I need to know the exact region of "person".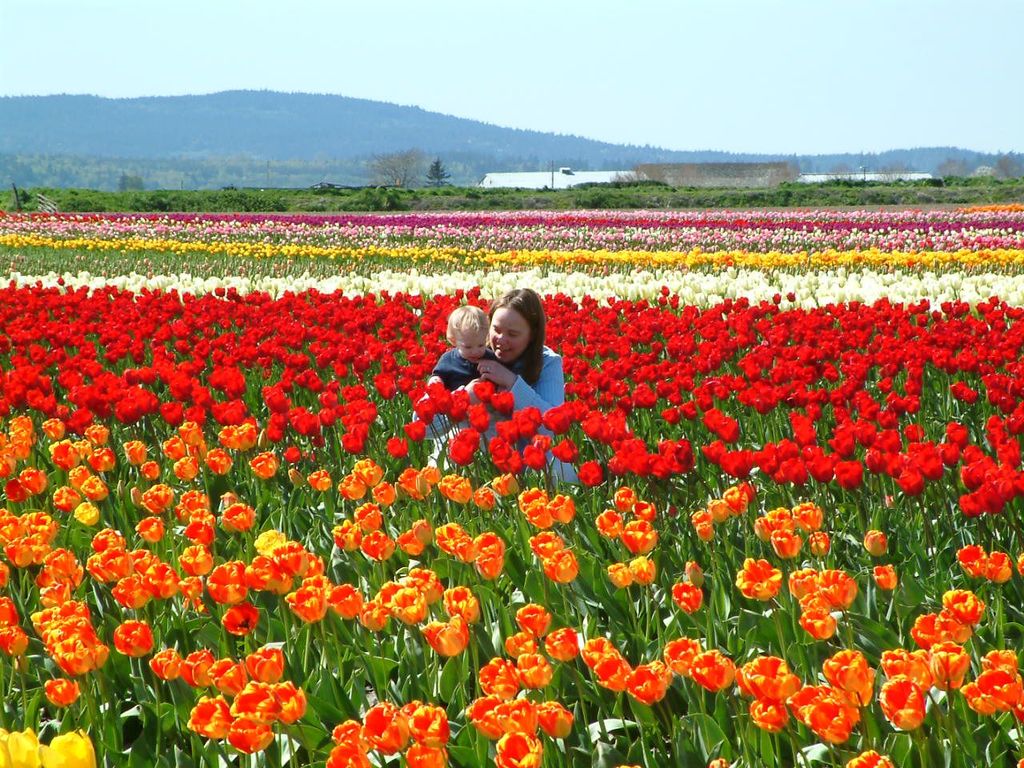
Region: pyautogui.locateOnScreen(414, 289, 580, 480).
